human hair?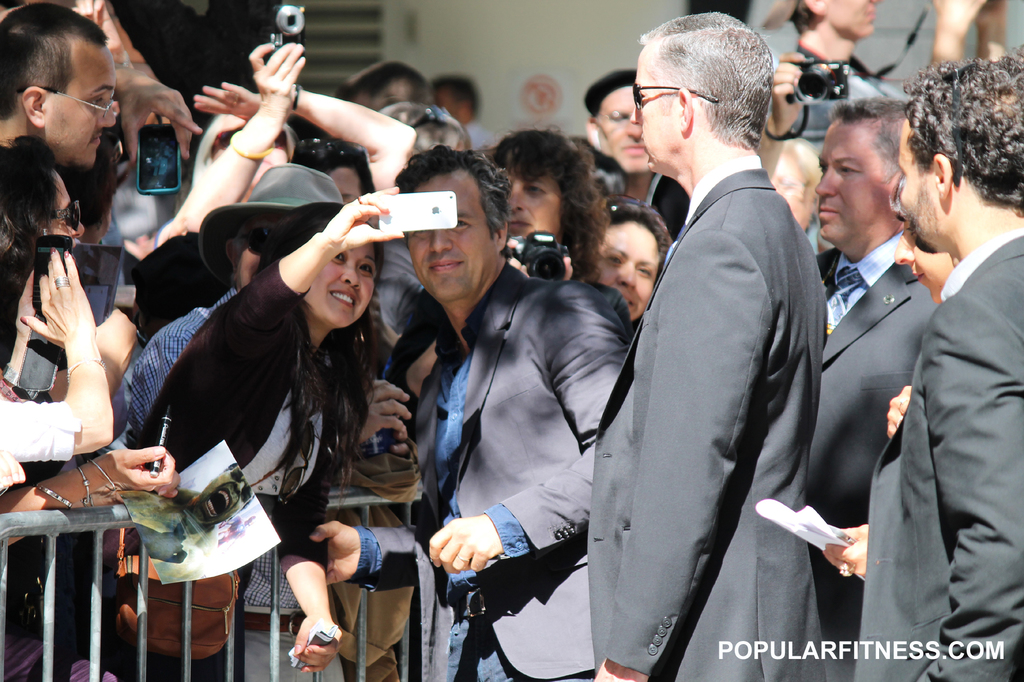
[636,20,780,152]
